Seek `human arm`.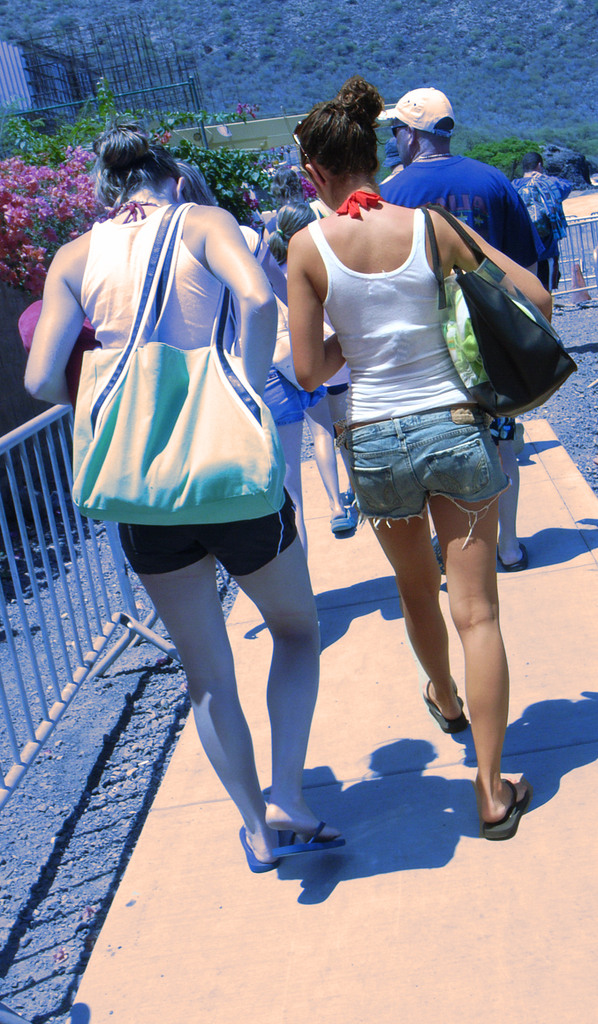
(x1=199, y1=207, x2=304, y2=445).
